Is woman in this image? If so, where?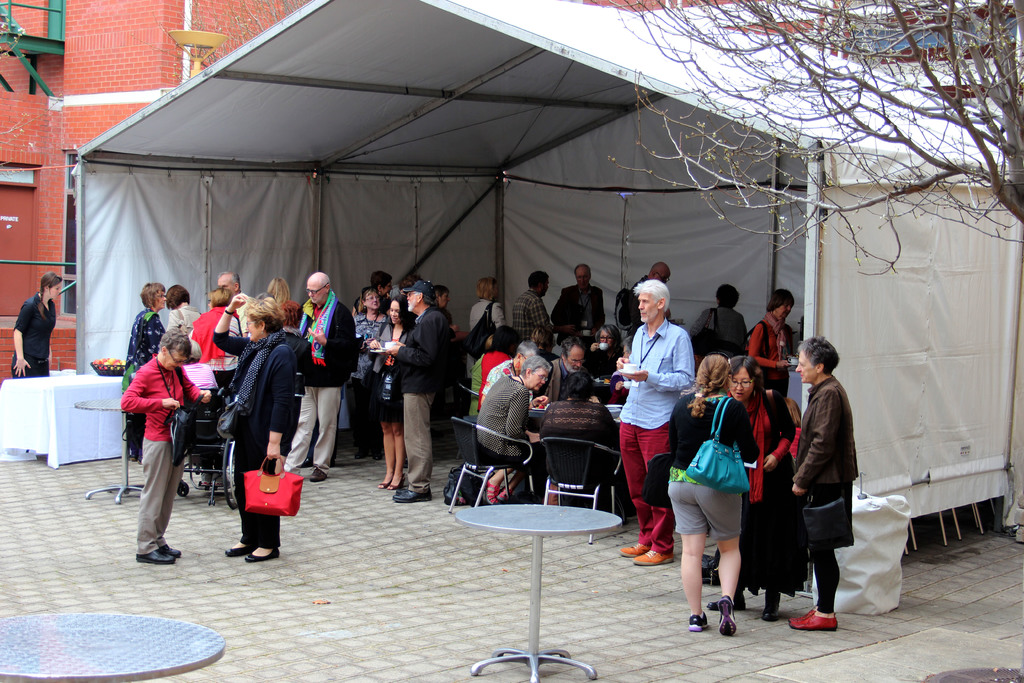
Yes, at (x1=166, y1=282, x2=208, y2=359).
